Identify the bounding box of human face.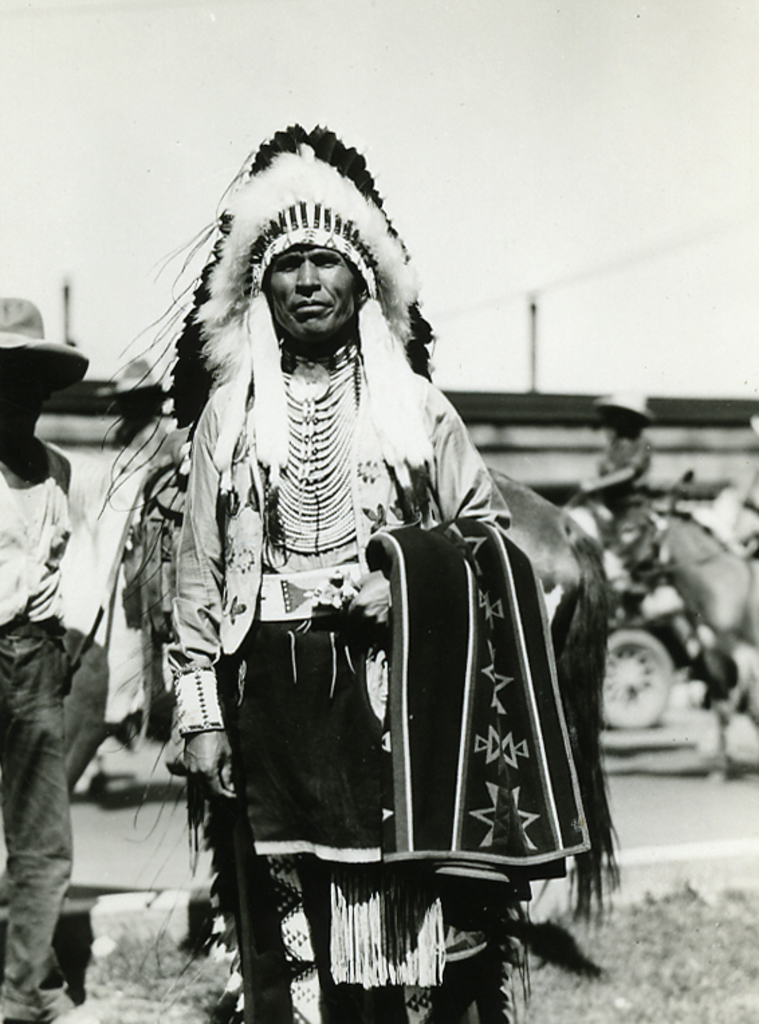
select_region(261, 244, 358, 342).
